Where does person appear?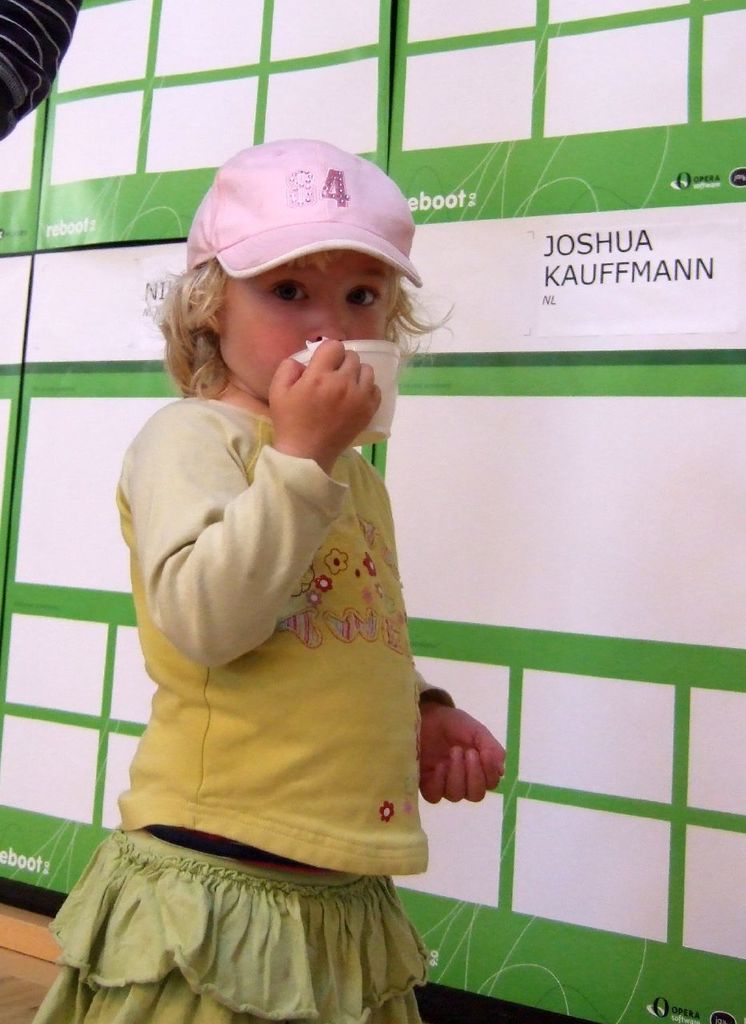
Appears at [left=26, top=142, right=507, bottom=1023].
